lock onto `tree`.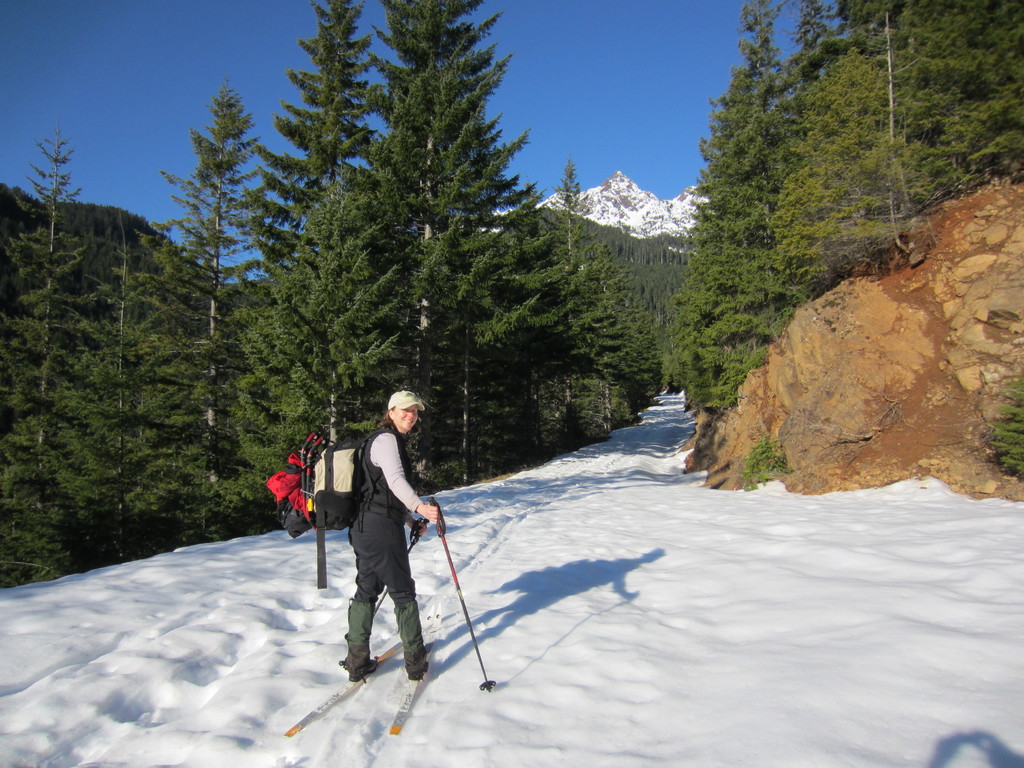
Locked: box=[0, 104, 91, 590].
